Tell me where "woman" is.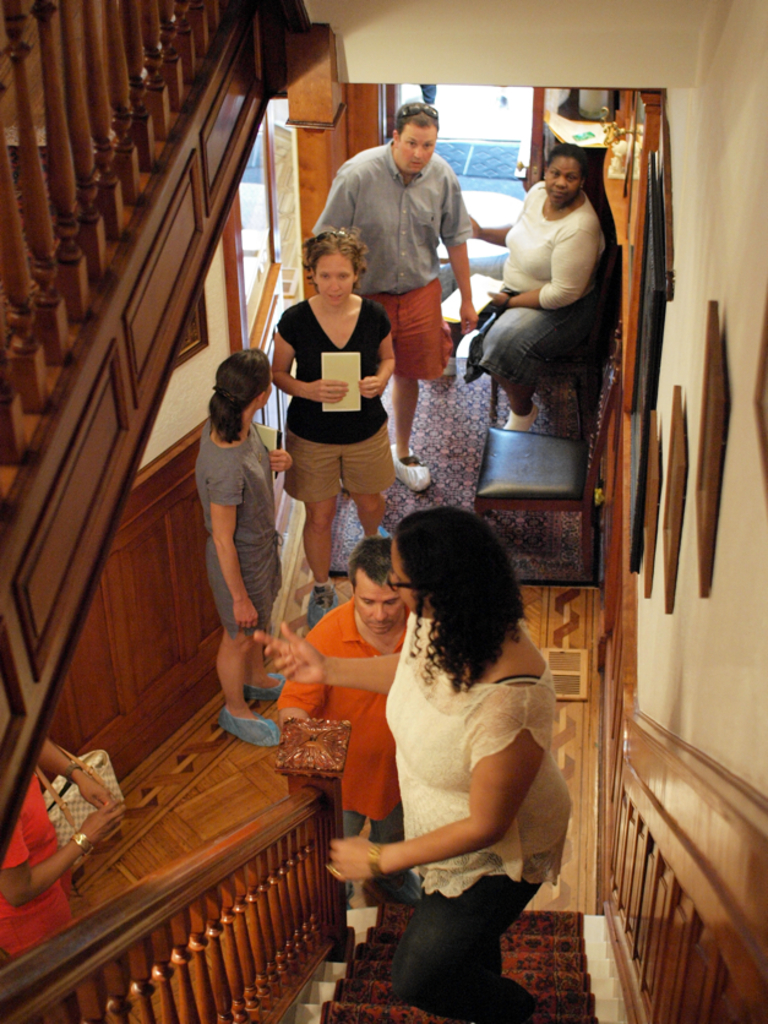
"woman" is at l=311, t=494, r=578, b=1004.
